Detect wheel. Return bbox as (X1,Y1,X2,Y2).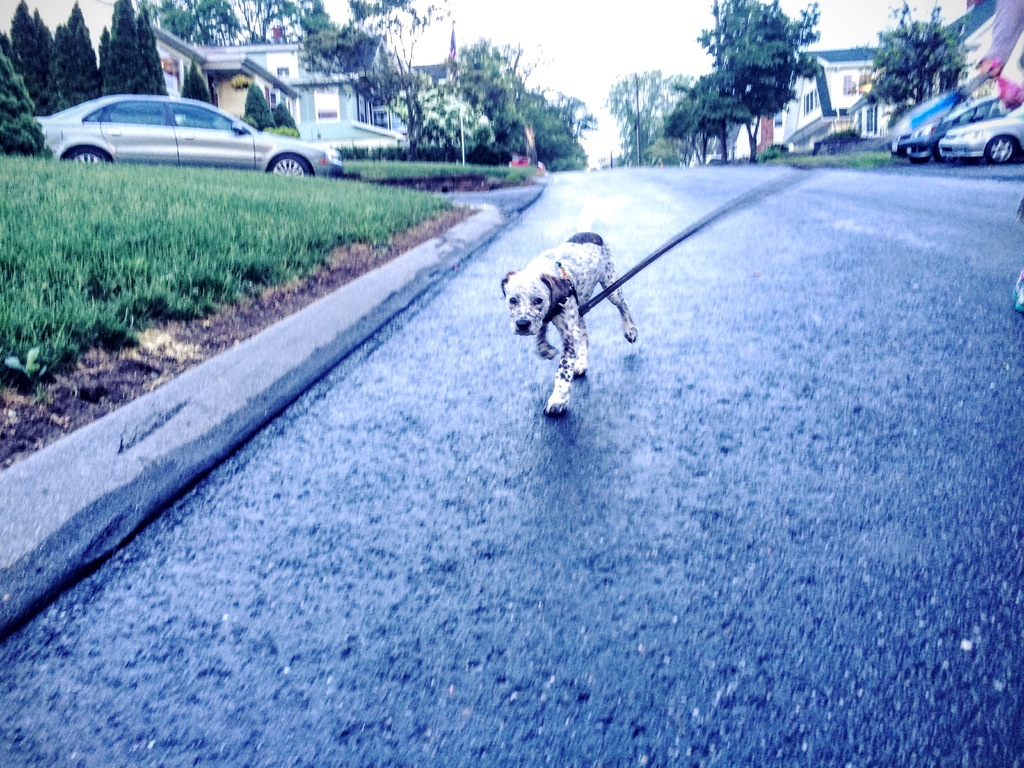
(985,138,1017,161).
